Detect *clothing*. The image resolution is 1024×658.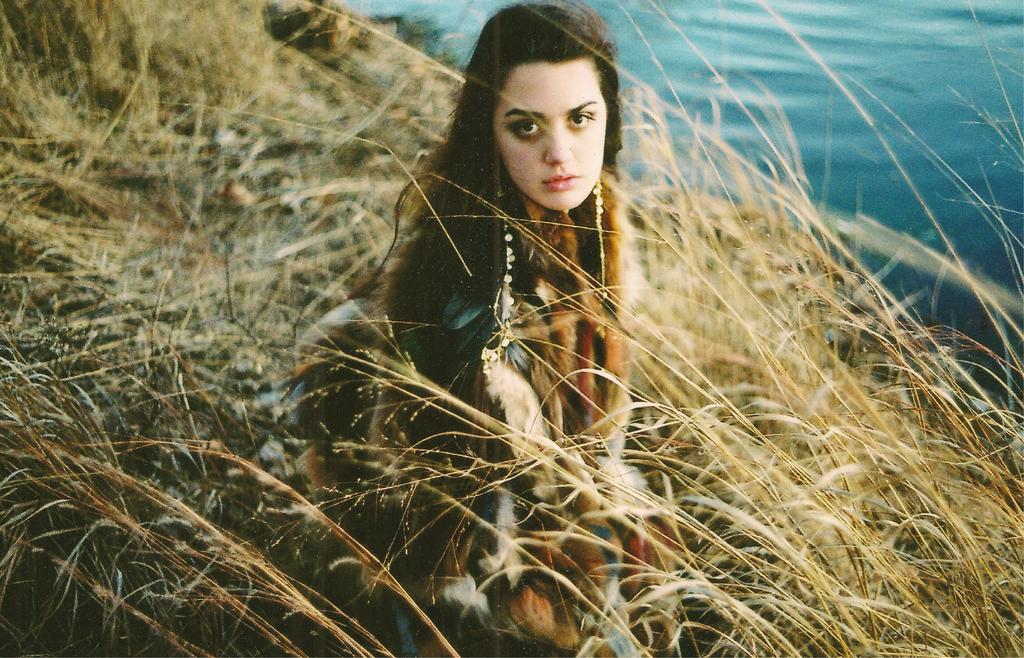
pyautogui.locateOnScreen(294, 185, 636, 657).
